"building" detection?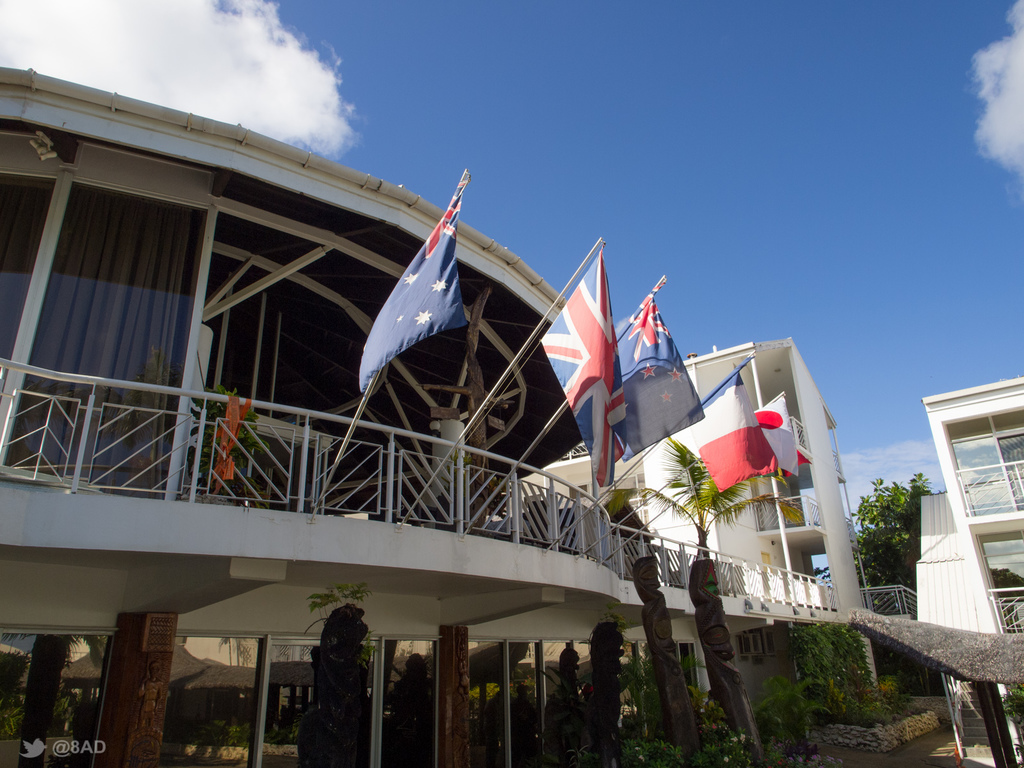
l=915, t=372, r=1023, b=696
